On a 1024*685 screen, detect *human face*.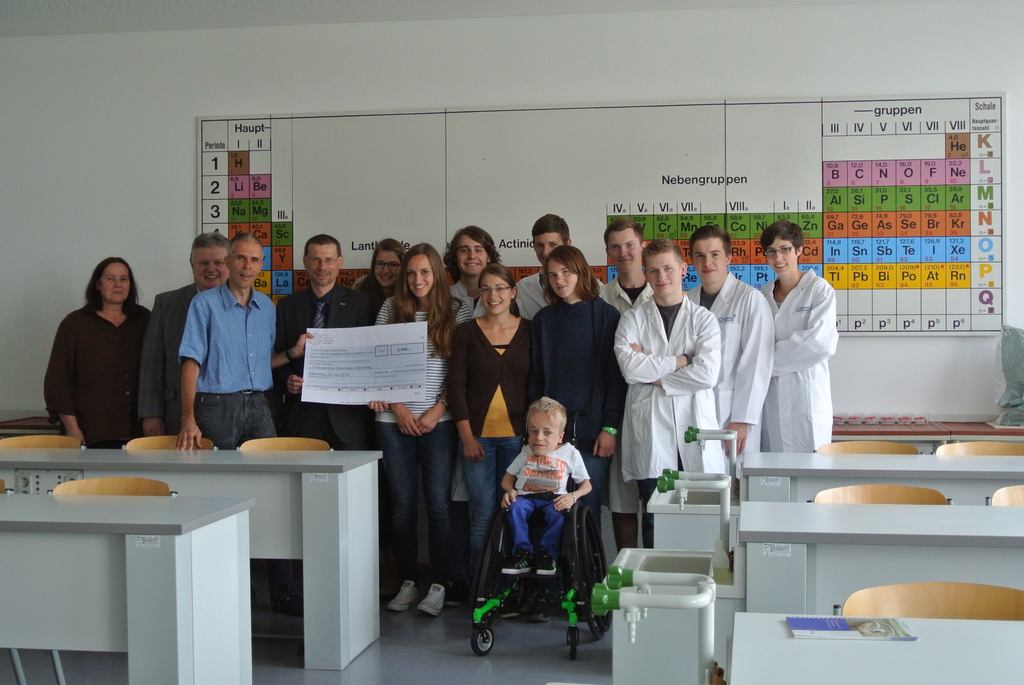
[left=527, top=411, right=559, bottom=452].
